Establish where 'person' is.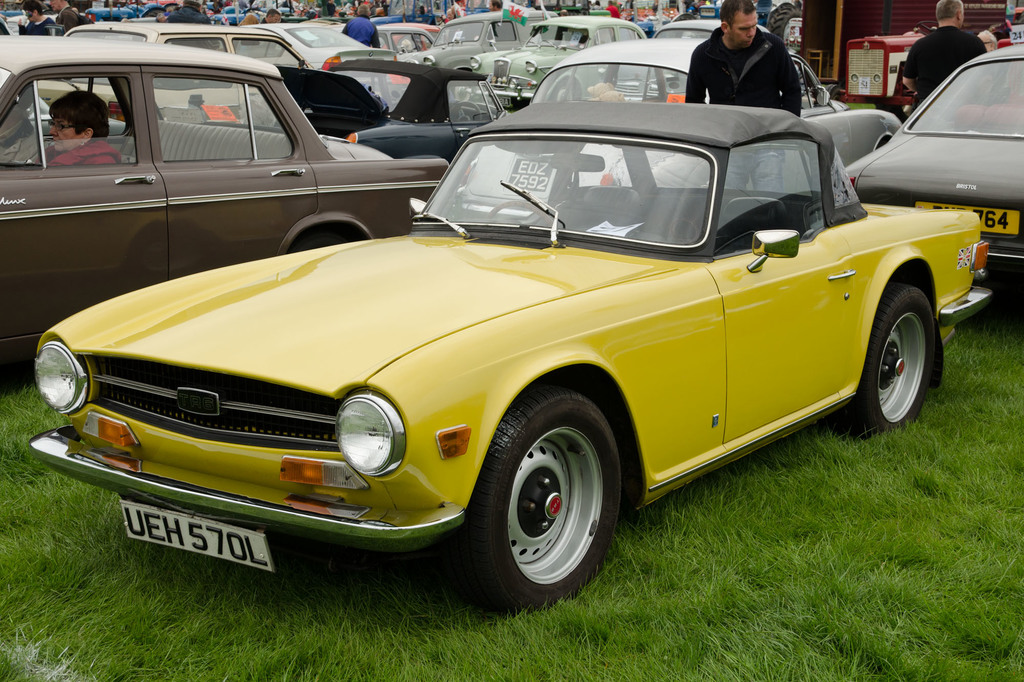
Established at box=[899, 0, 988, 105].
